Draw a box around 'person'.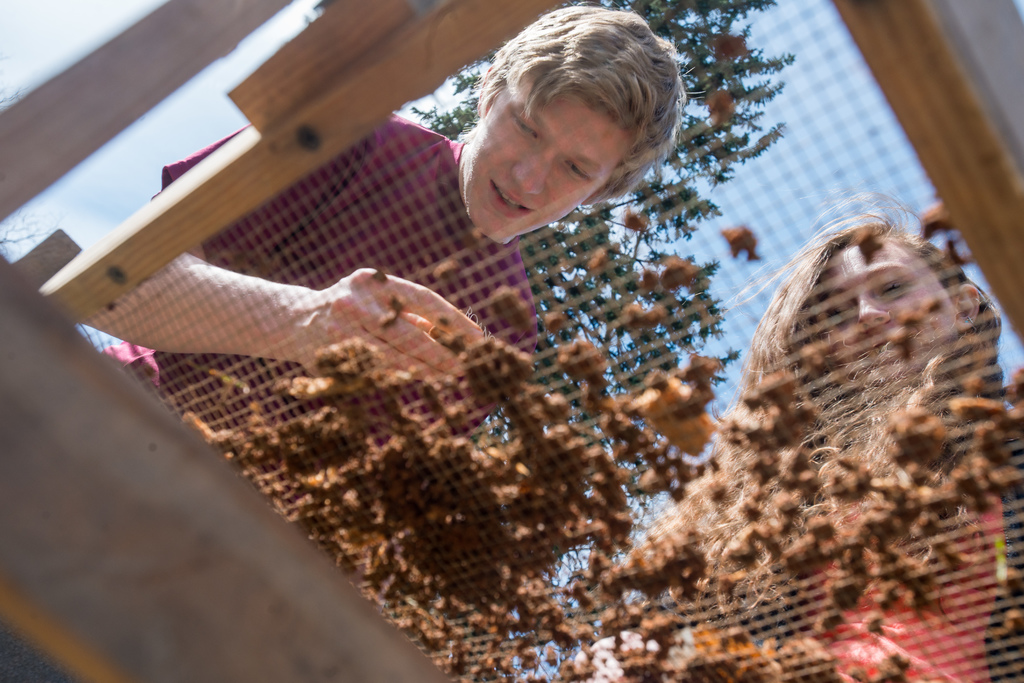
79,0,680,487.
